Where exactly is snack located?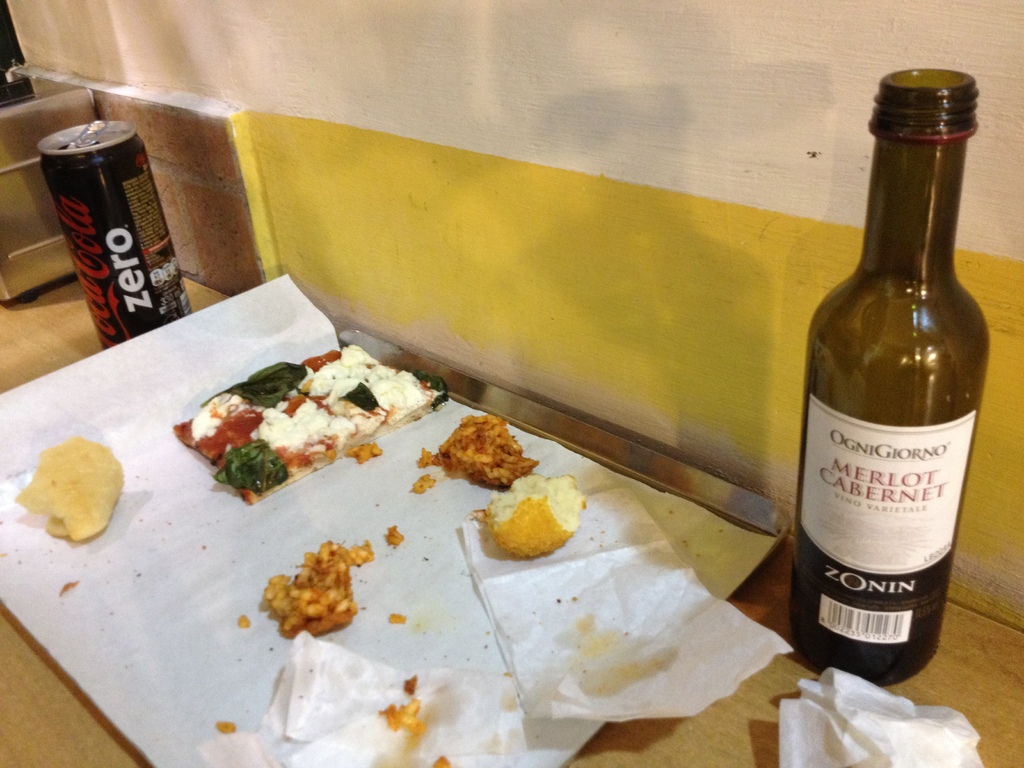
Its bounding box is (x1=420, y1=413, x2=532, y2=484).
